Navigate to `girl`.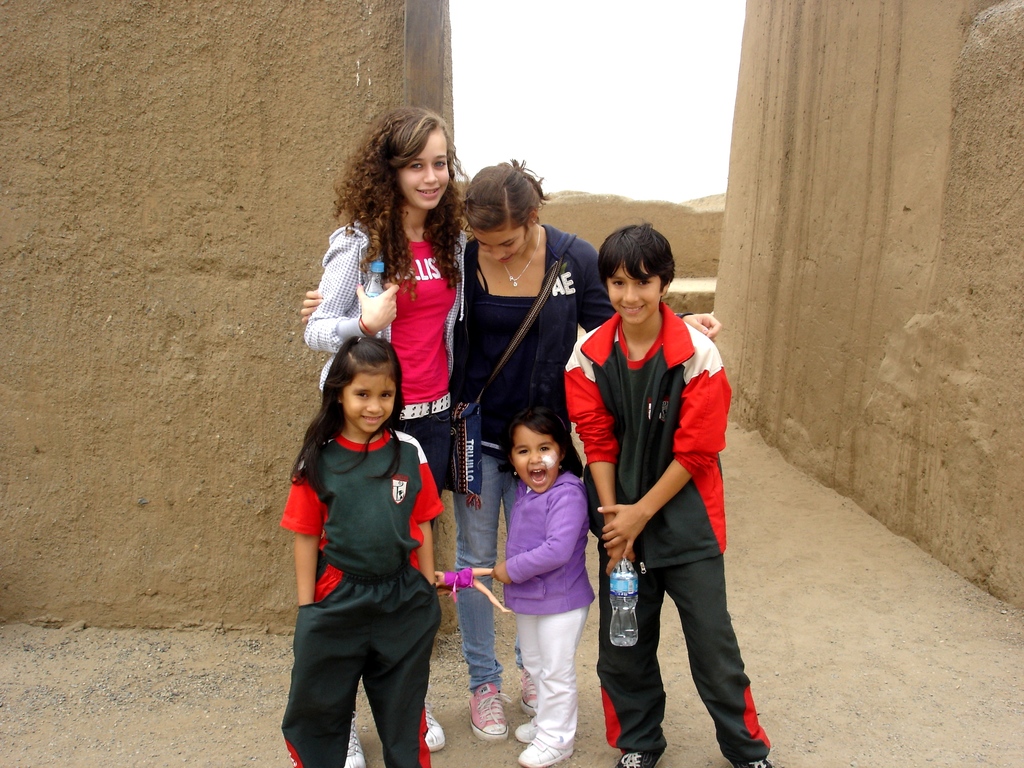
Navigation target: (x1=484, y1=416, x2=595, y2=767).
